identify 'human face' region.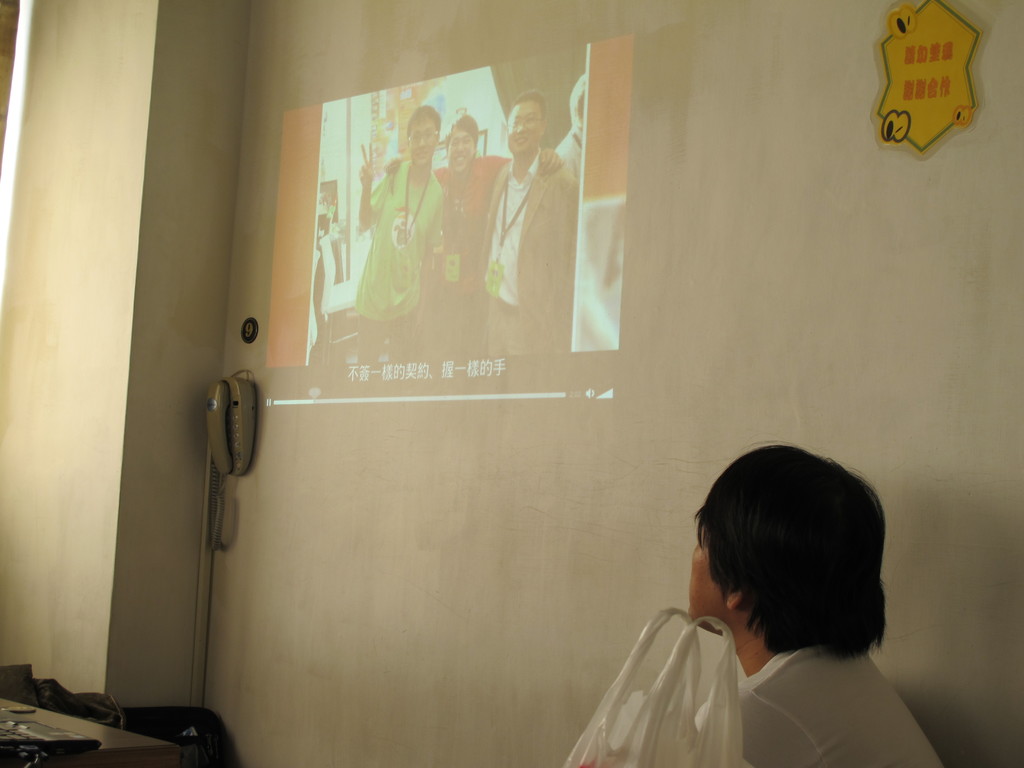
Region: {"left": 689, "top": 522, "right": 731, "bottom": 620}.
